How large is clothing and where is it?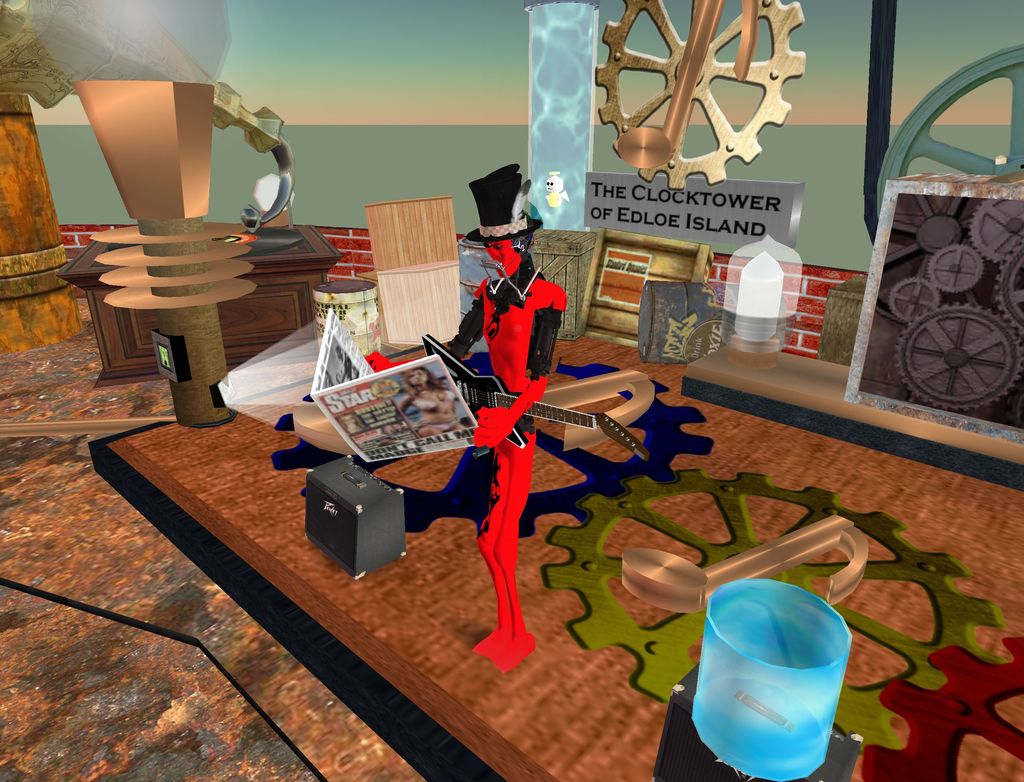
Bounding box: l=440, t=250, r=565, b=633.
